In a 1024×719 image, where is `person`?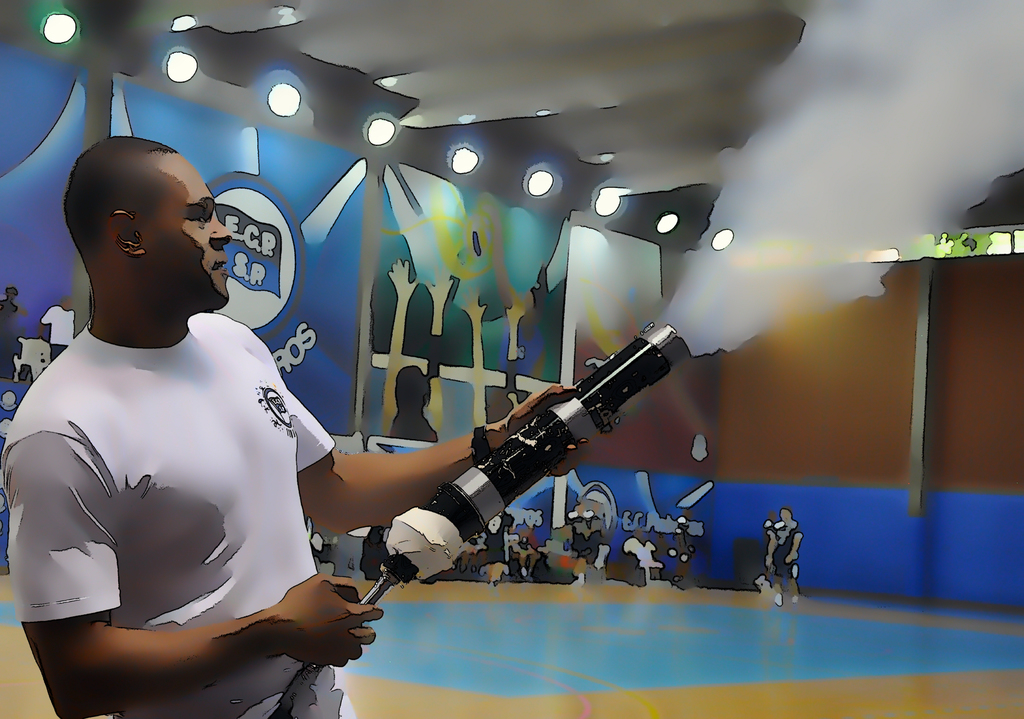
bbox=[663, 511, 700, 601].
